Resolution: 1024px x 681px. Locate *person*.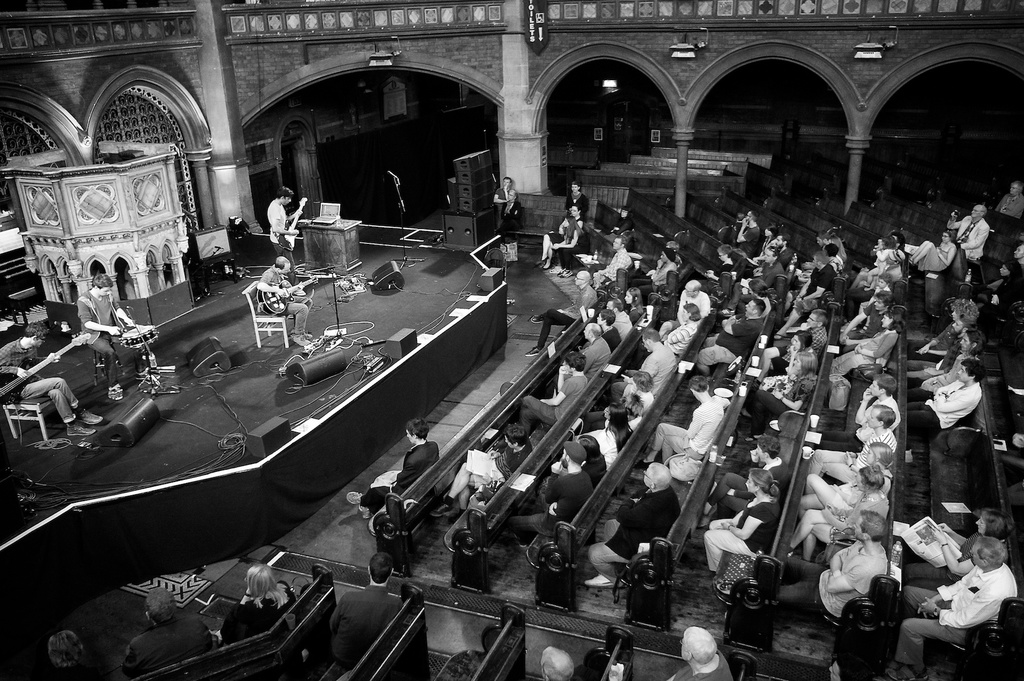
pyautogui.locateOnScreen(266, 177, 304, 297).
